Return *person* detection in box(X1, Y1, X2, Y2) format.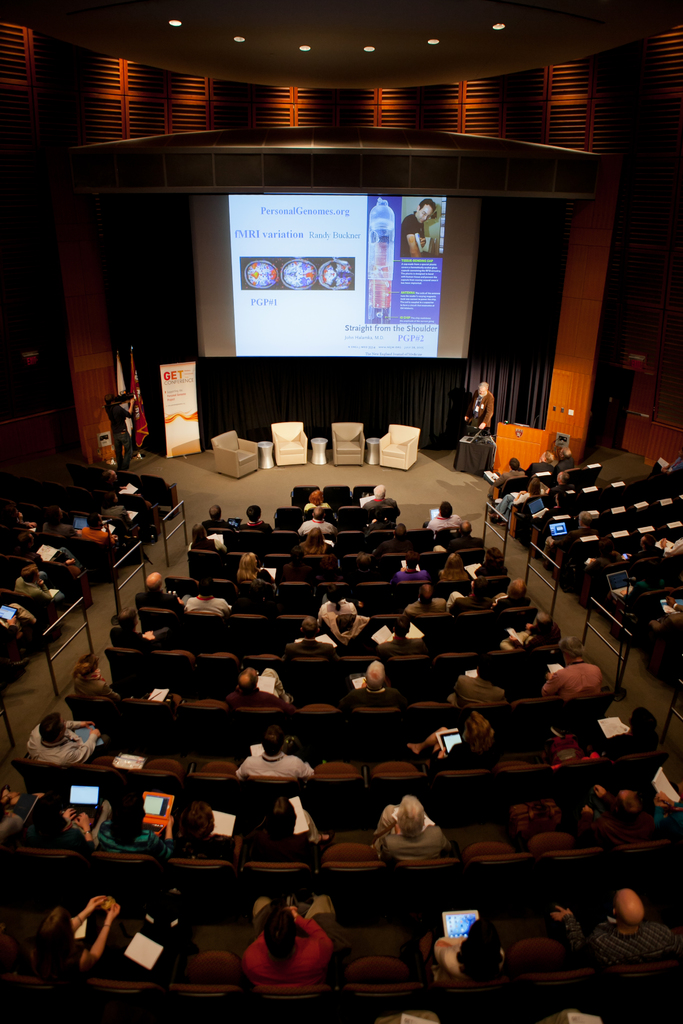
box(472, 548, 509, 577).
